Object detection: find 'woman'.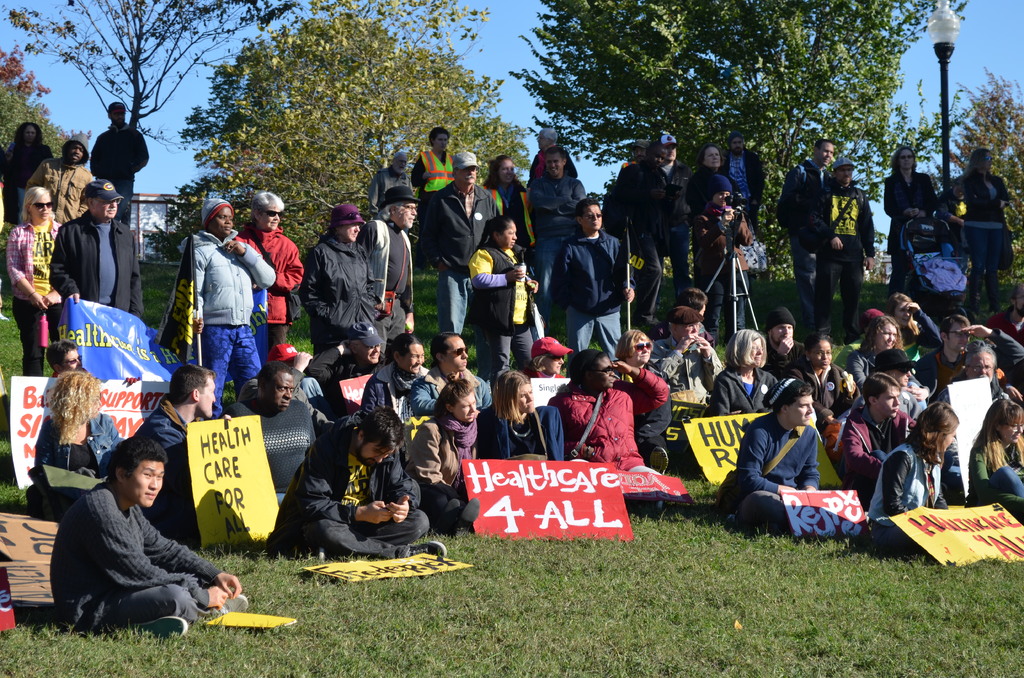
BBox(865, 403, 956, 542).
